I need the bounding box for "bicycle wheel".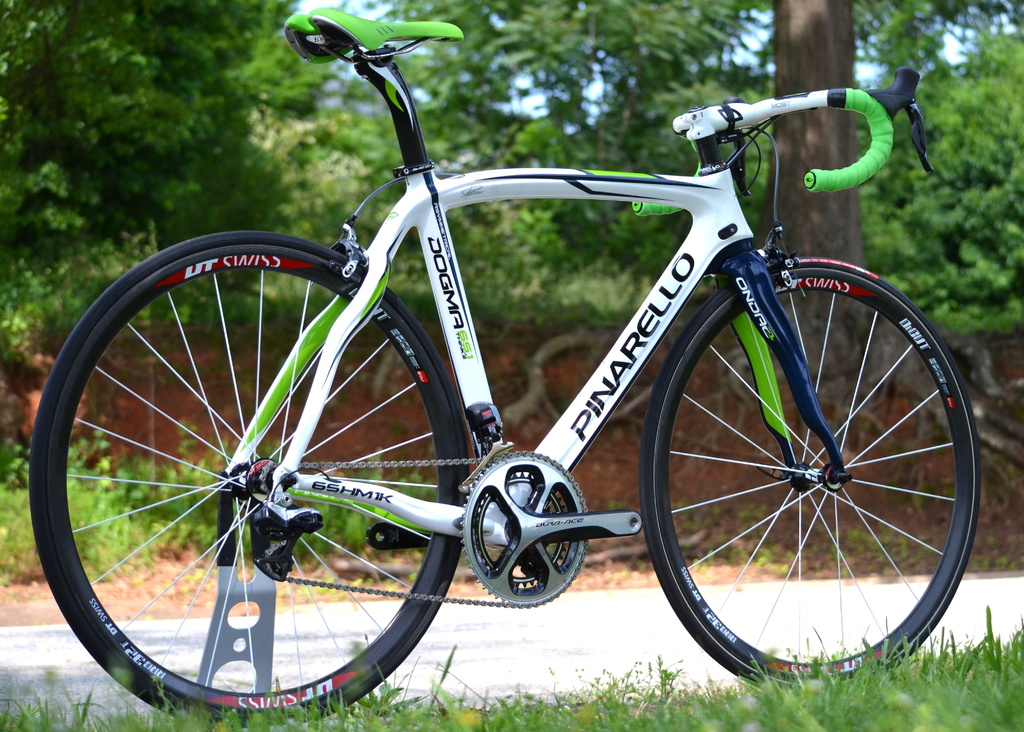
Here it is: x1=23, y1=264, x2=462, y2=719.
